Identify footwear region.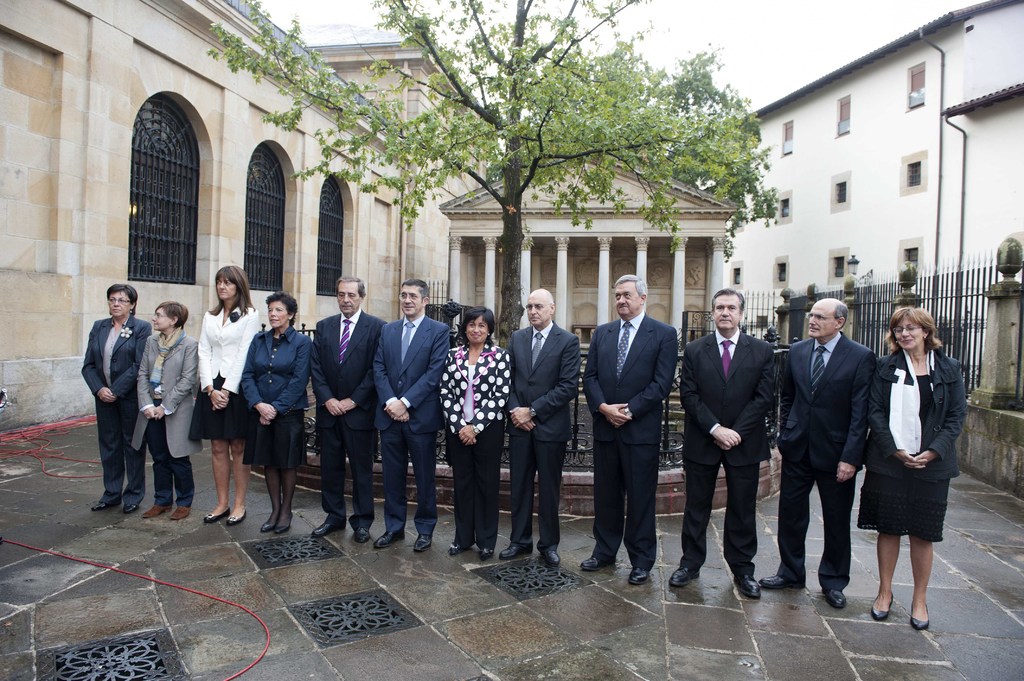
Region: 259, 522, 272, 532.
